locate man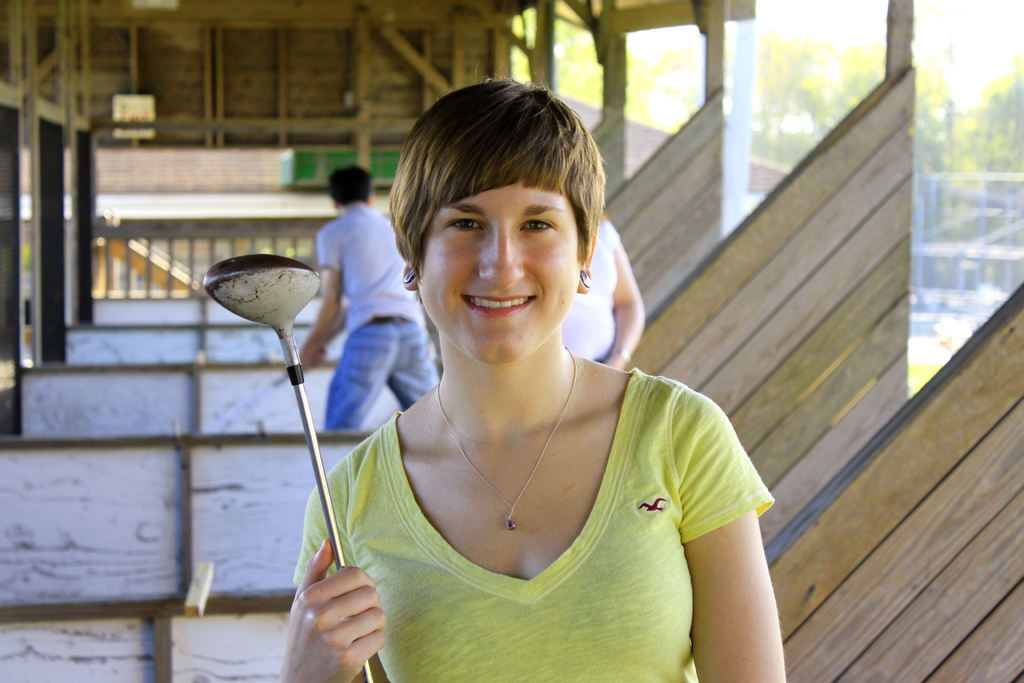
rect(297, 161, 442, 427)
